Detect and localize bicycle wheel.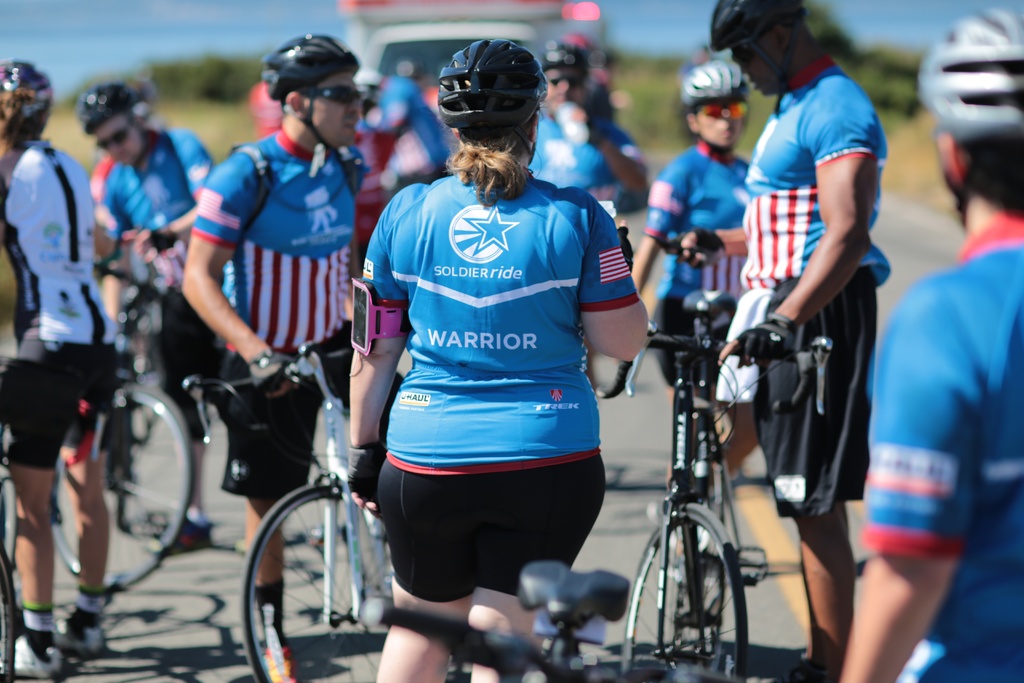
Localized at left=673, top=463, right=730, bottom=673.
